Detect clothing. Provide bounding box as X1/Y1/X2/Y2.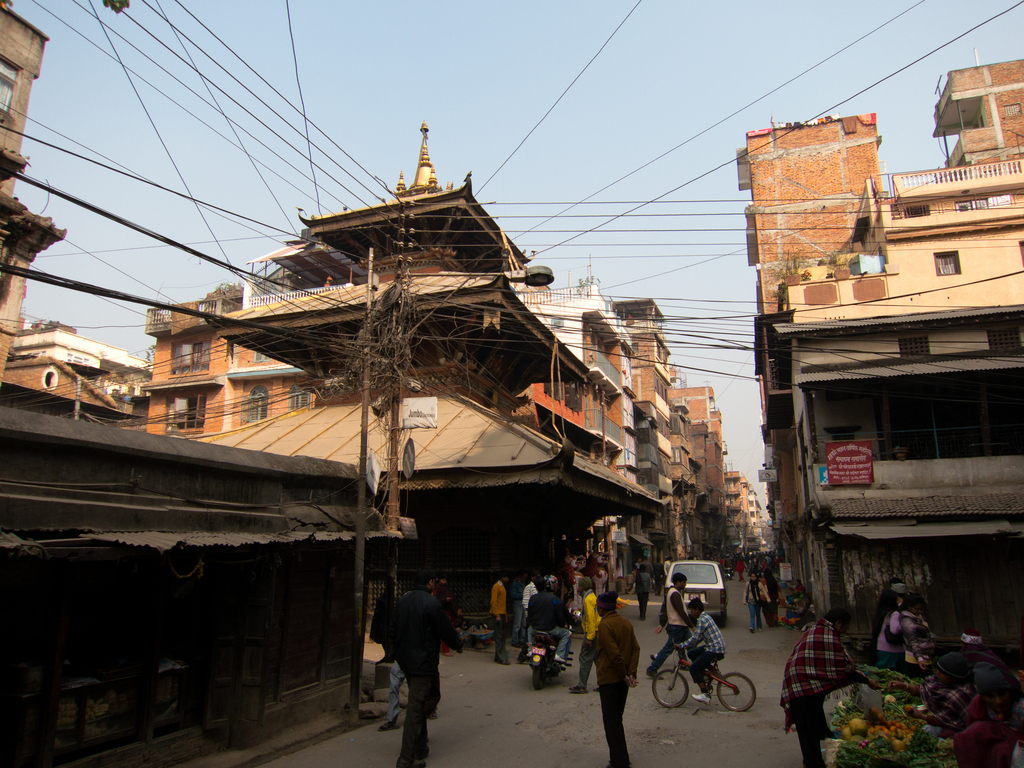
644/585/692/673.
